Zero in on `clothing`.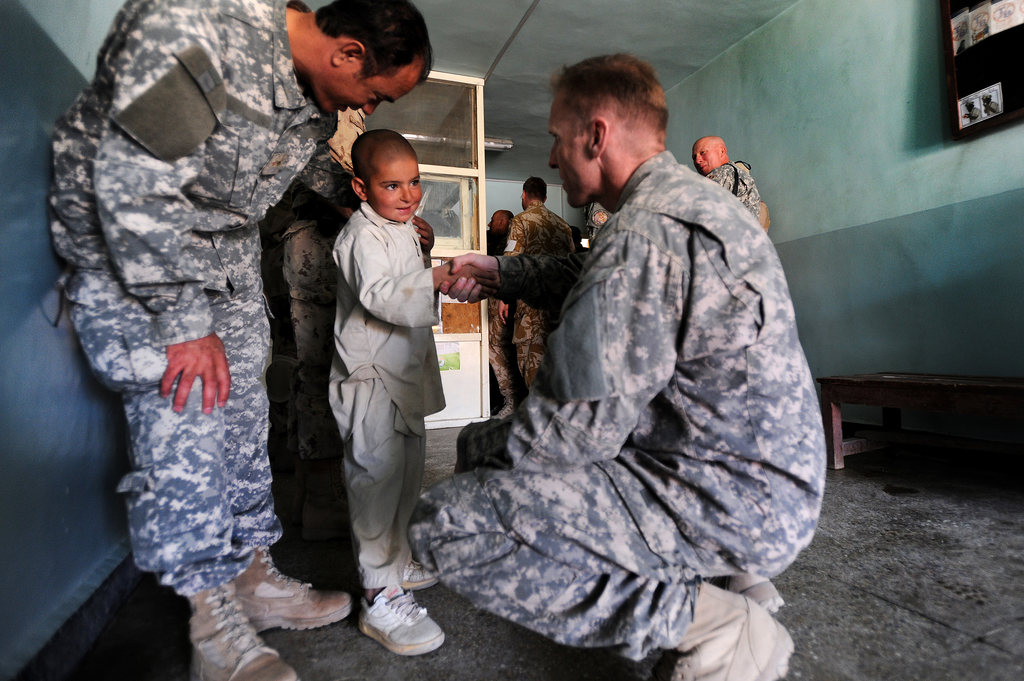
Zeroed in: rect(412, 109, 840, 677).
